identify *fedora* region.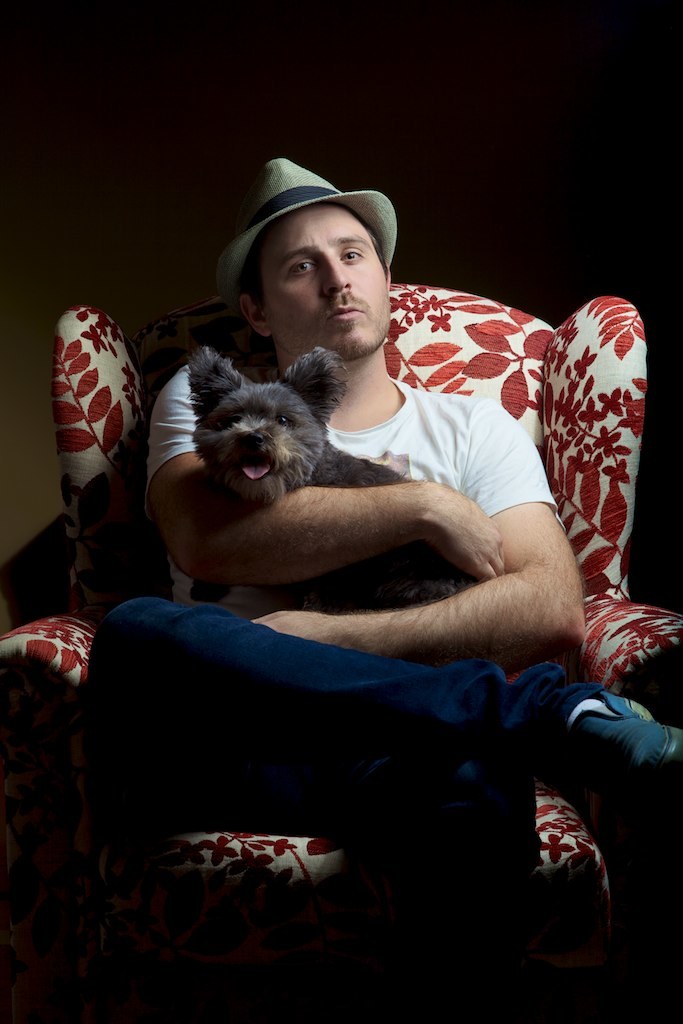
Region: x1=215 y1=155 x2=396 y2=304.
